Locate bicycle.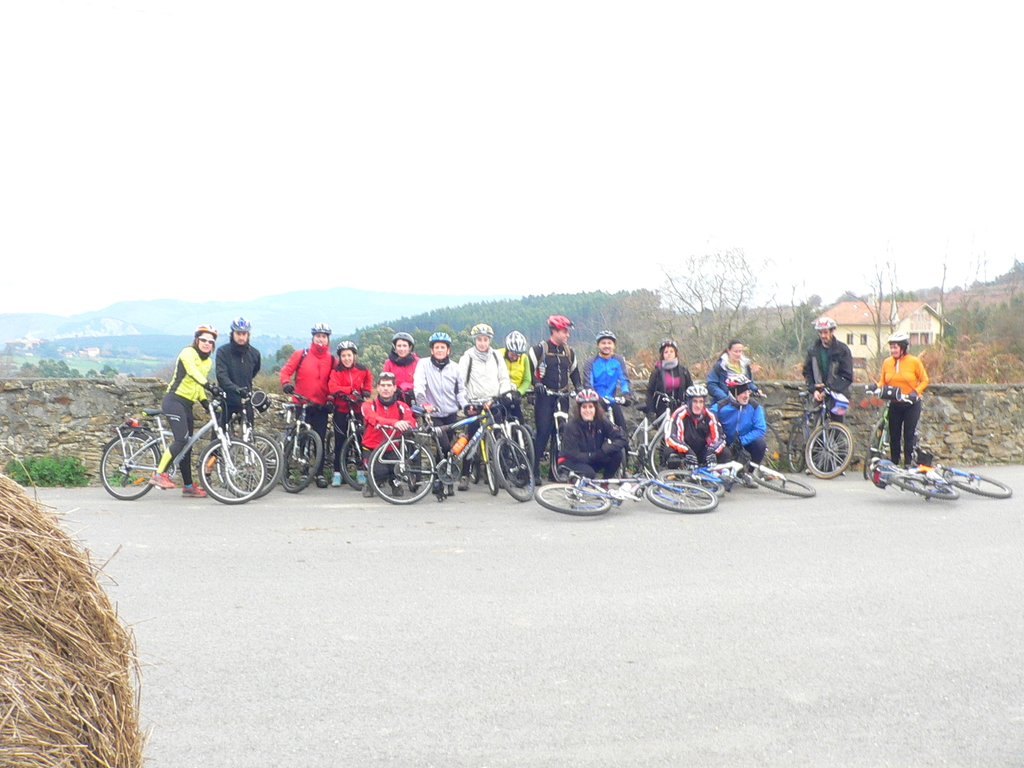
Bounding box: select_region(546, 391, 577, 481).
